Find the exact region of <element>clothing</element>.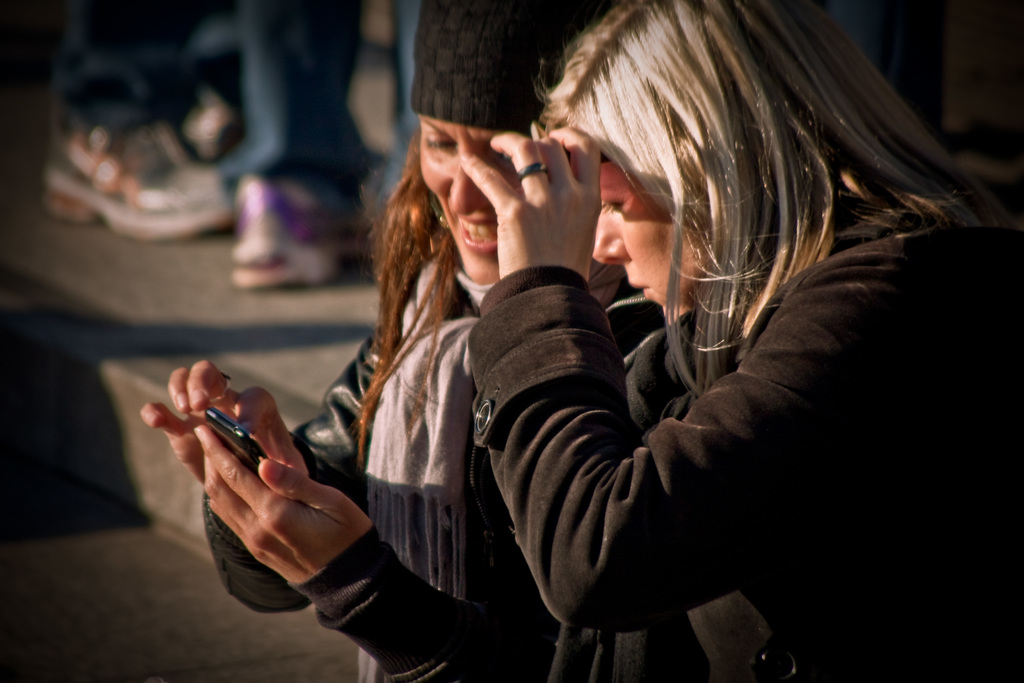
Exact region: 467/202/1023/682.
